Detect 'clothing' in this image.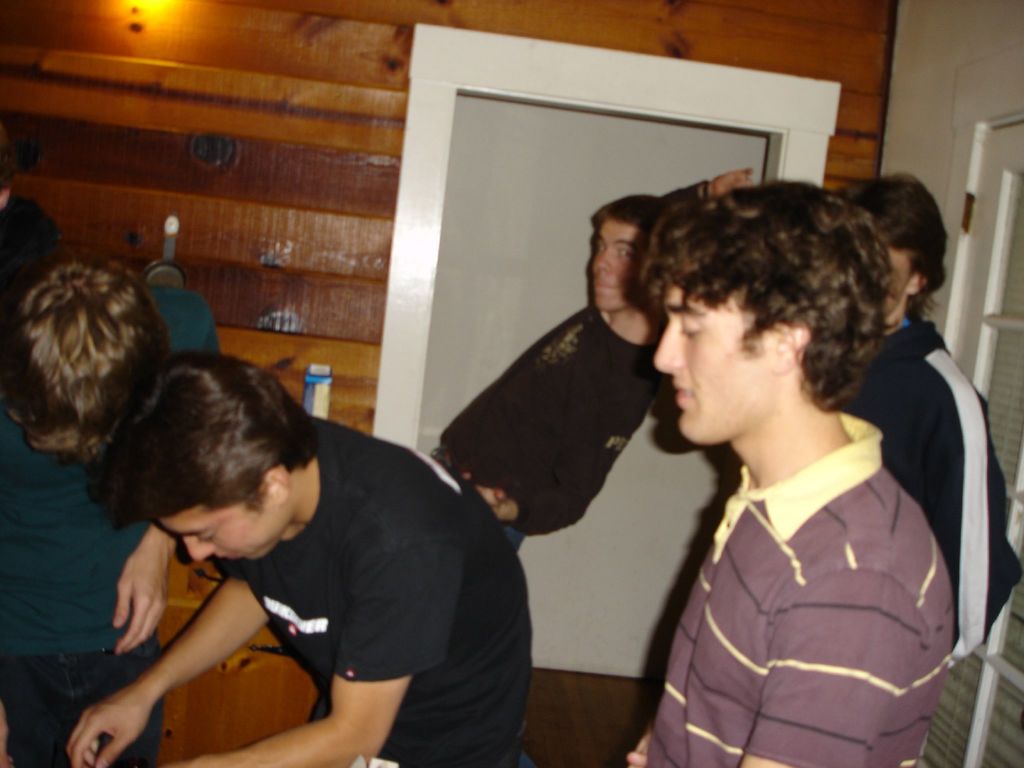
Detection: x1=430 y1=181 x2=716 y2=549.
